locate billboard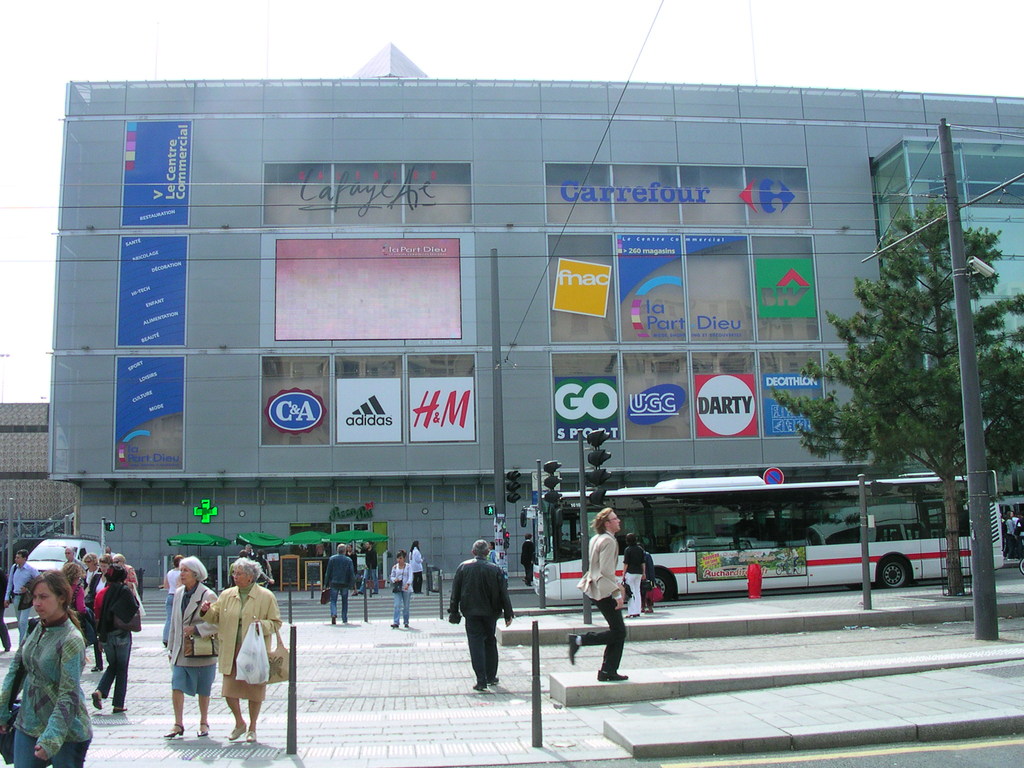
[555, 348, 614, 438]
